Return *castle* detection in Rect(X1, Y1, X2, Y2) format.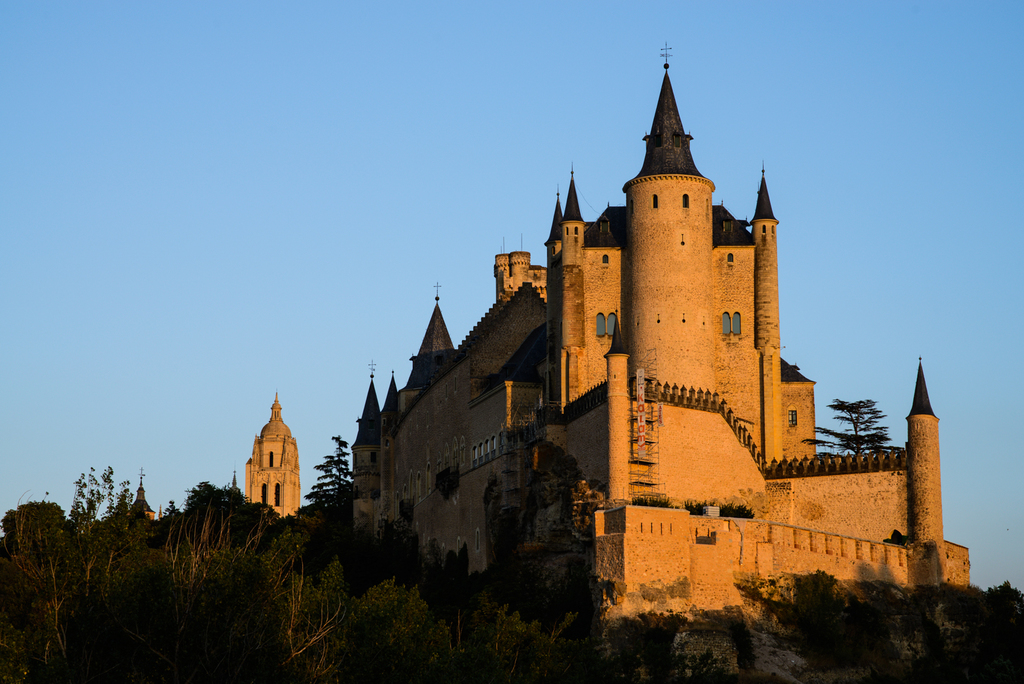
Rect(241, 394, 309, 523).
